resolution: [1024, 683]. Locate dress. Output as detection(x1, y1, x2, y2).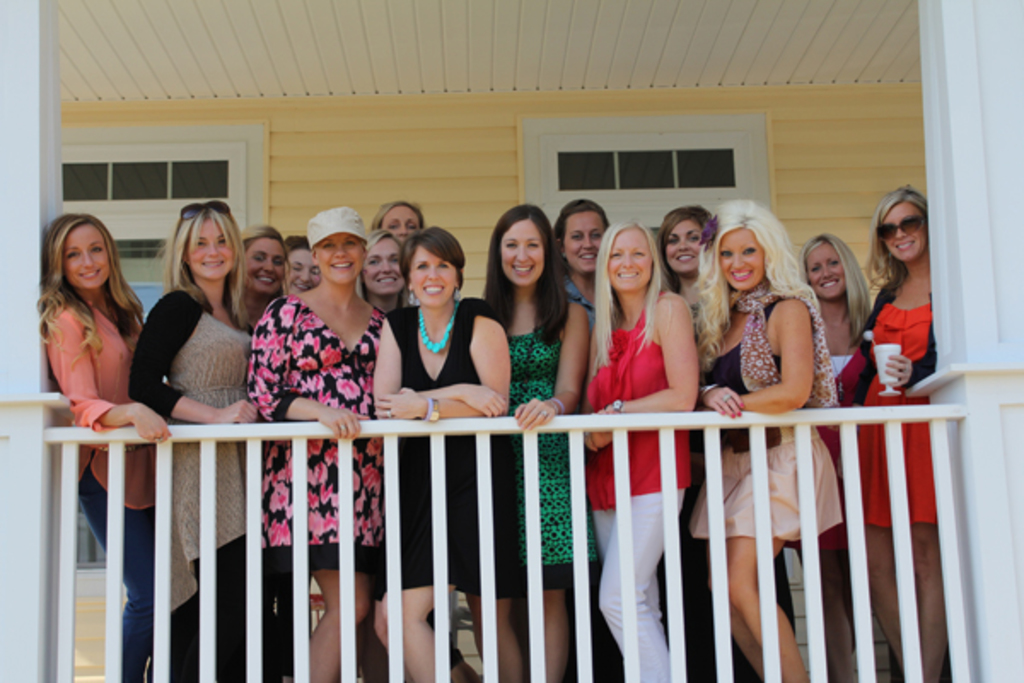
detection(684, 290, 841, 538).
